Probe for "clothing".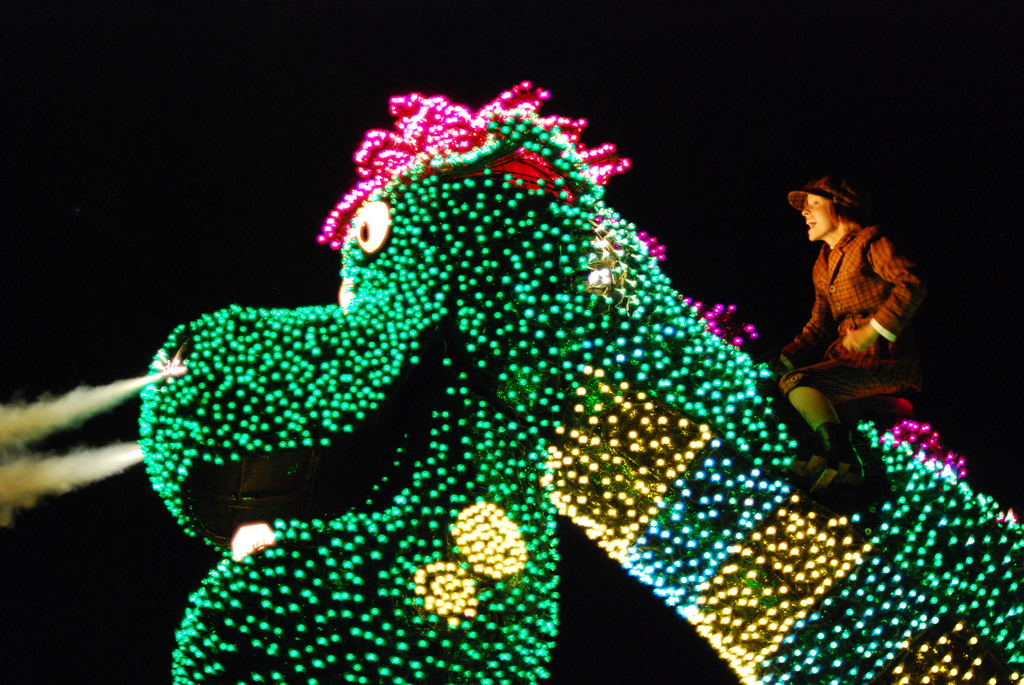
Probe result: rect(774, 202, 920, 423).
